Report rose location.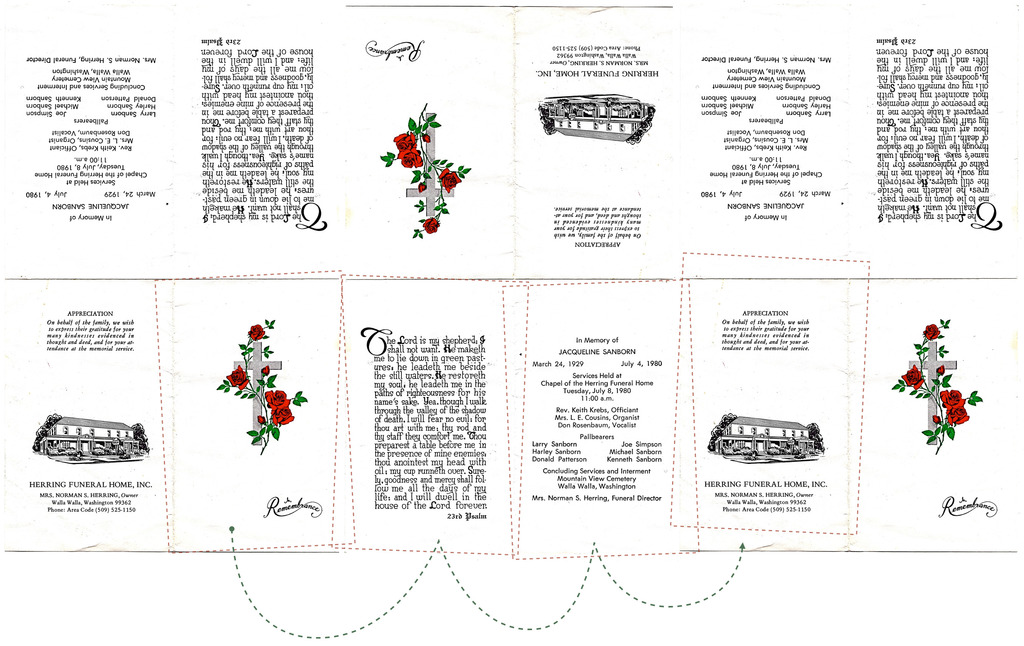
Report: x1=947 y1=402 x2=973 y2=425.
